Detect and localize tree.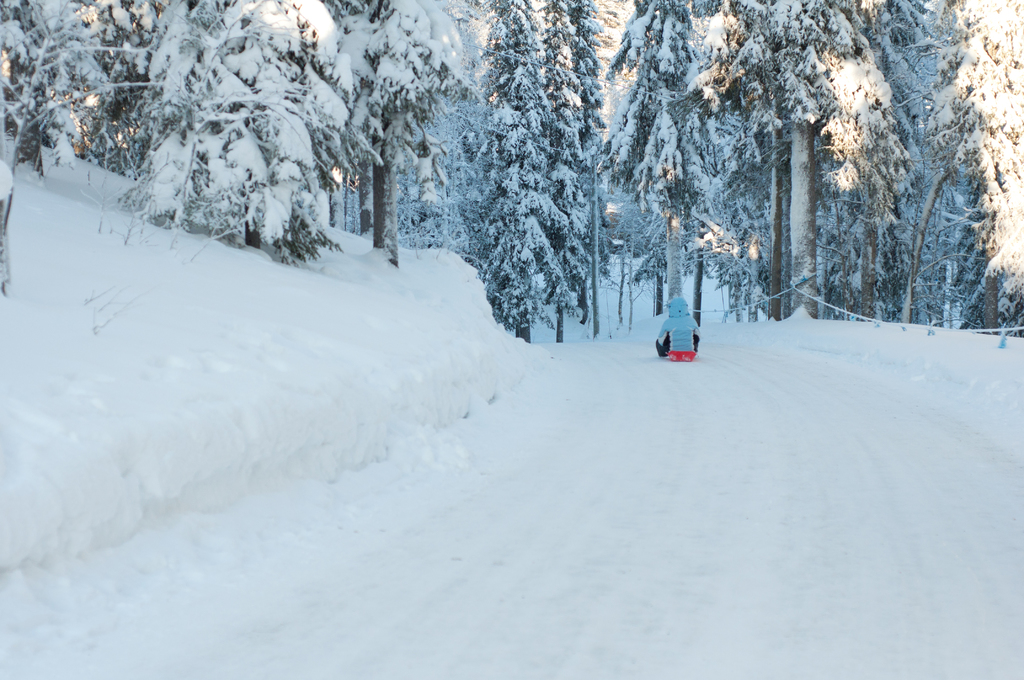
Localized at detection(533, 0, 628, 332).
